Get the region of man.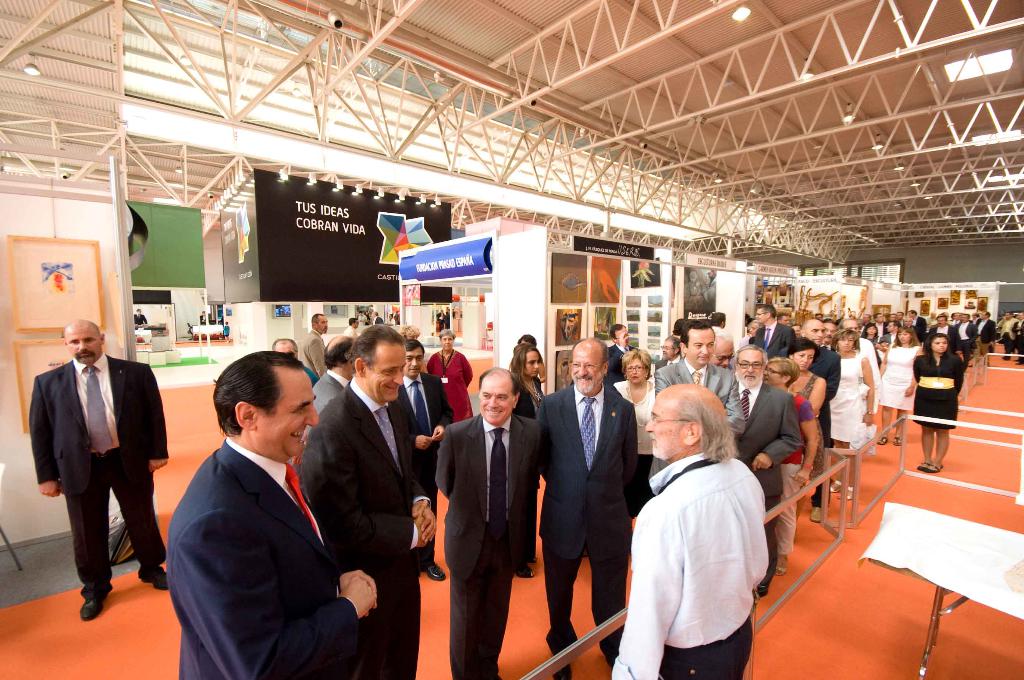
region(929, 315, 961, 348).
